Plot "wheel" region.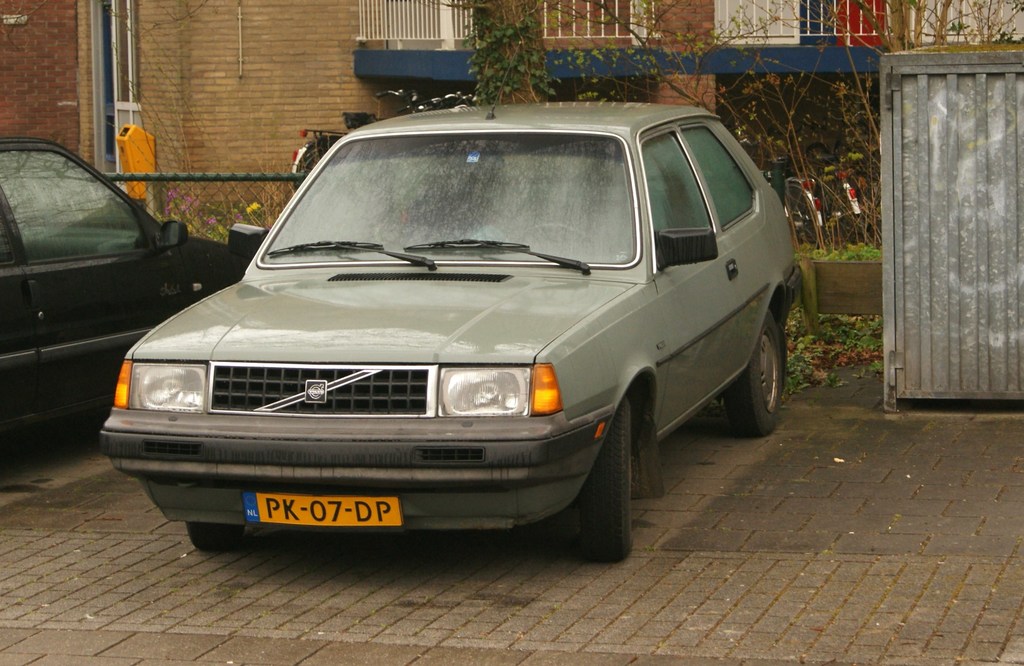
Plotted at region(568, 425, 635, 557).
